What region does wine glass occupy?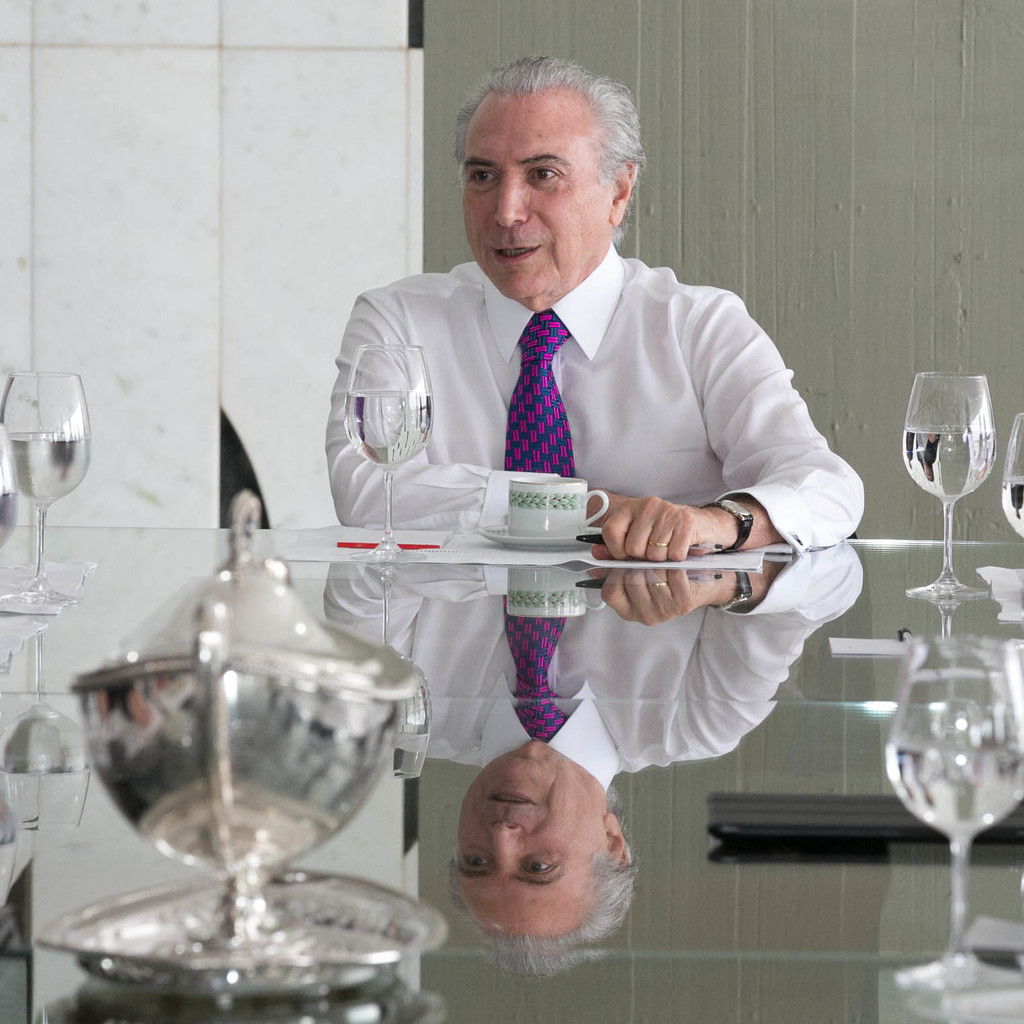
[left=347, top=344, right=433, bottom=565].
